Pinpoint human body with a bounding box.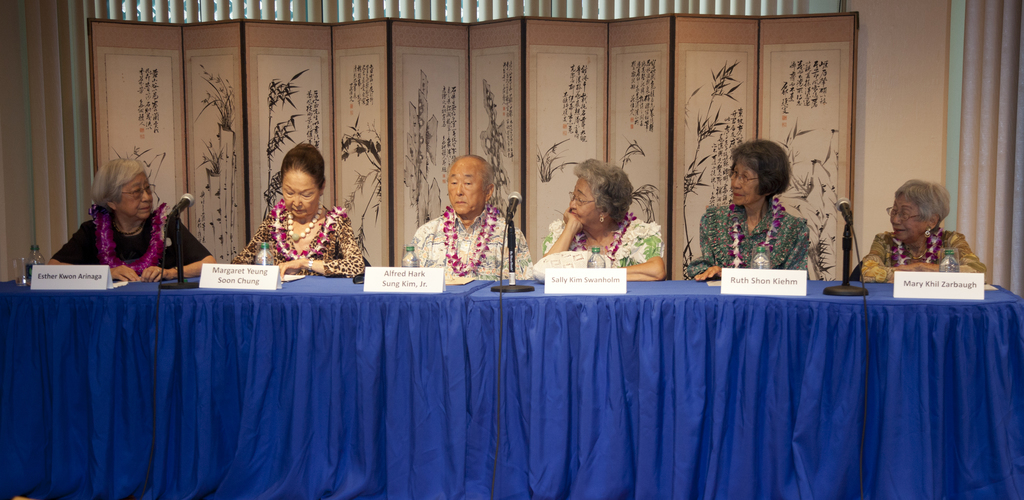
detection(540, 209, 667, 286).
